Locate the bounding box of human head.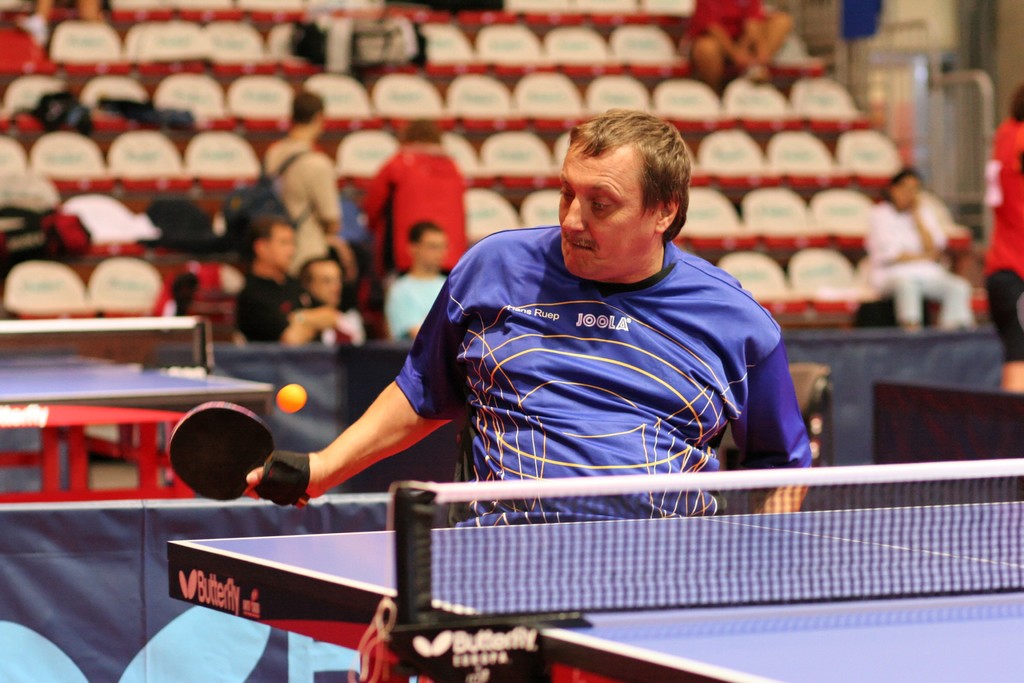
Bounding box: (x1=888, y1=169, x2=925, y2=213).
